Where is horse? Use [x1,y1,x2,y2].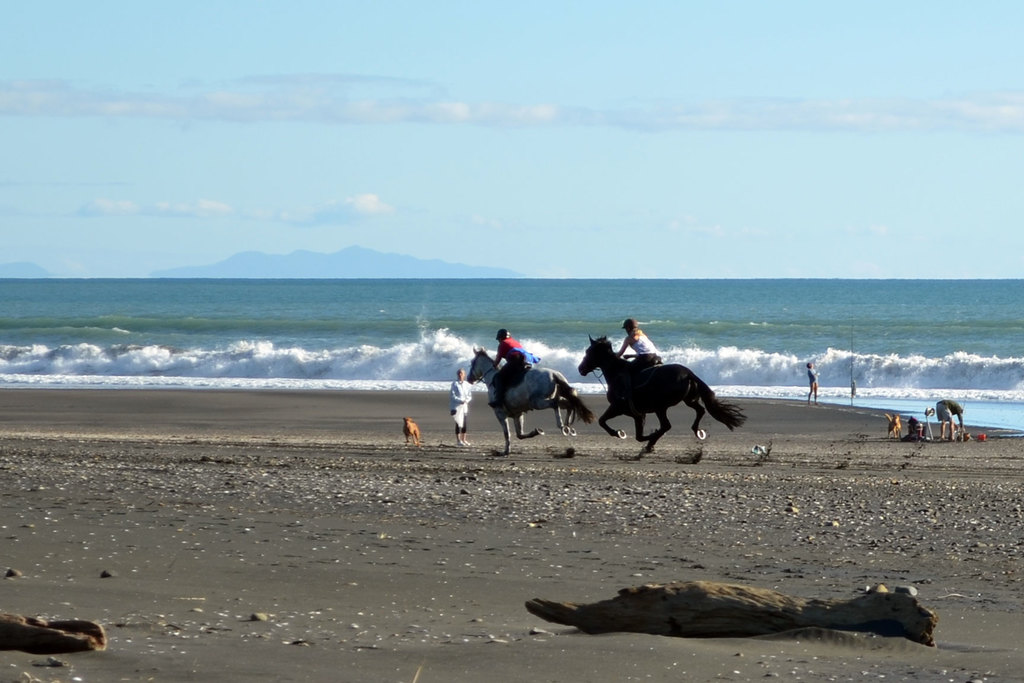
[573,332,750,452].
